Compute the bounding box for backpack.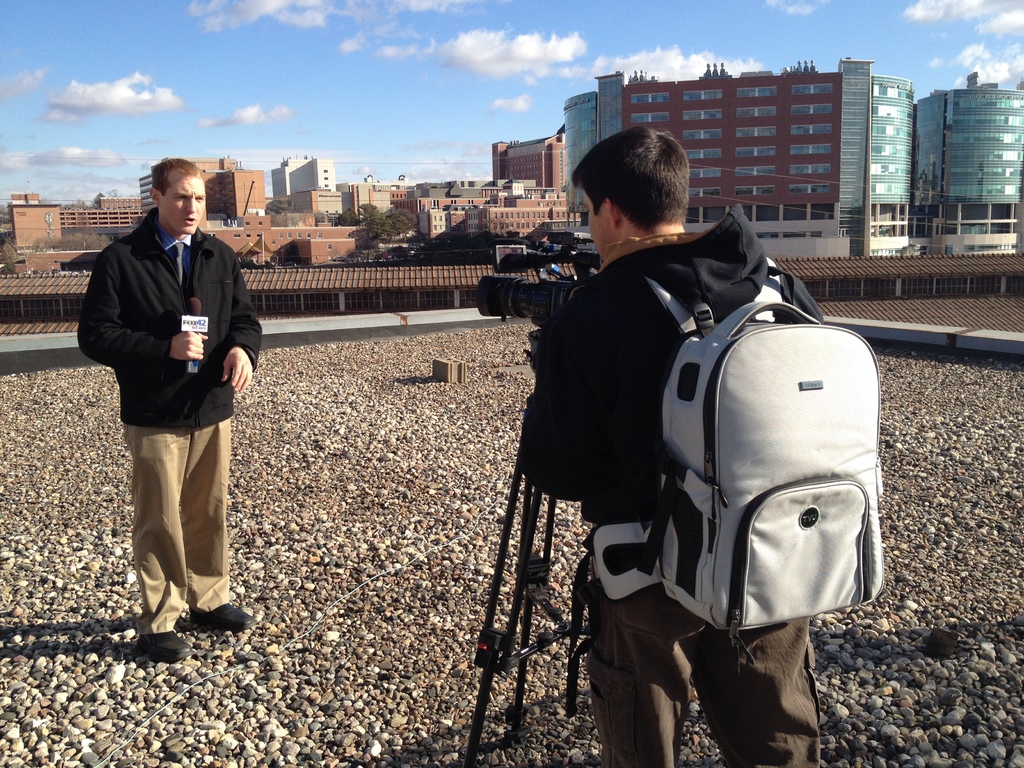
<region>564, 258, 884, 682</region>.
